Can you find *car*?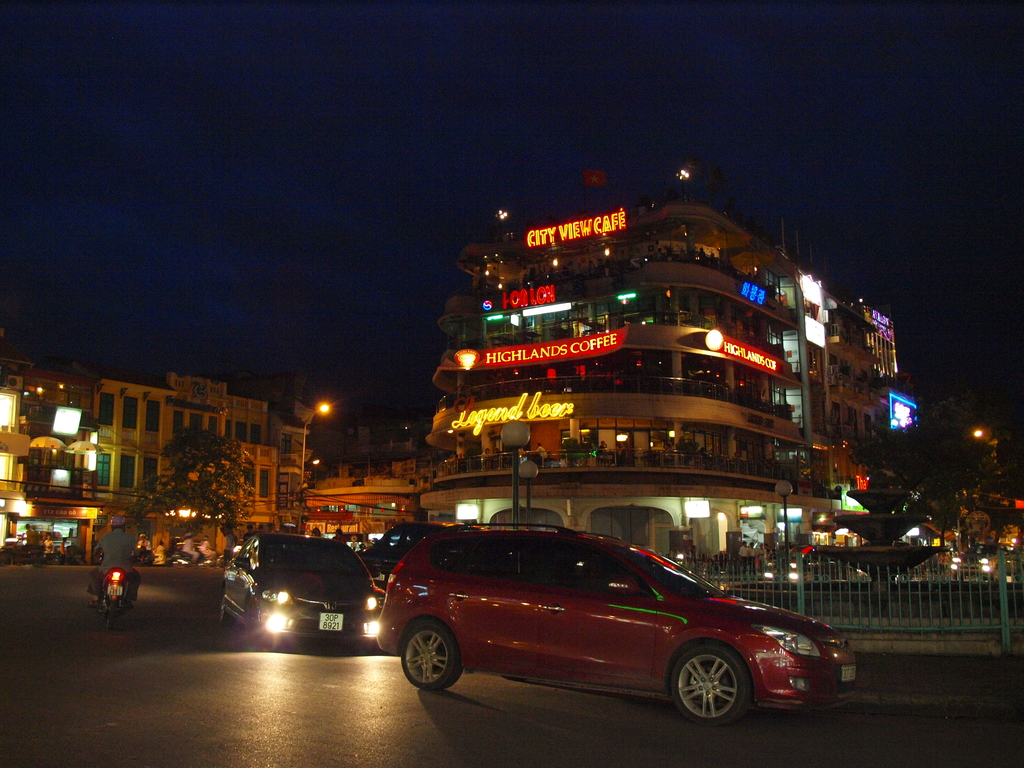
Yes, bounding box: detection(860, 540, 924, 577).
